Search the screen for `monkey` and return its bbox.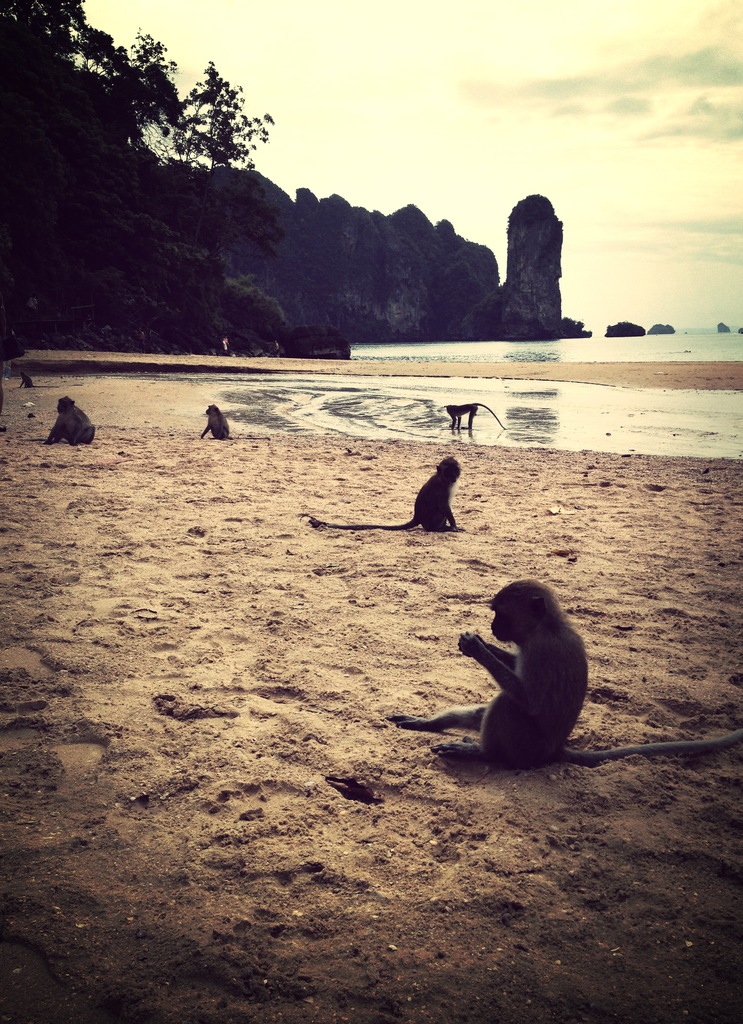
Found: x1=15, y1=369, x2=63, y2=388.
